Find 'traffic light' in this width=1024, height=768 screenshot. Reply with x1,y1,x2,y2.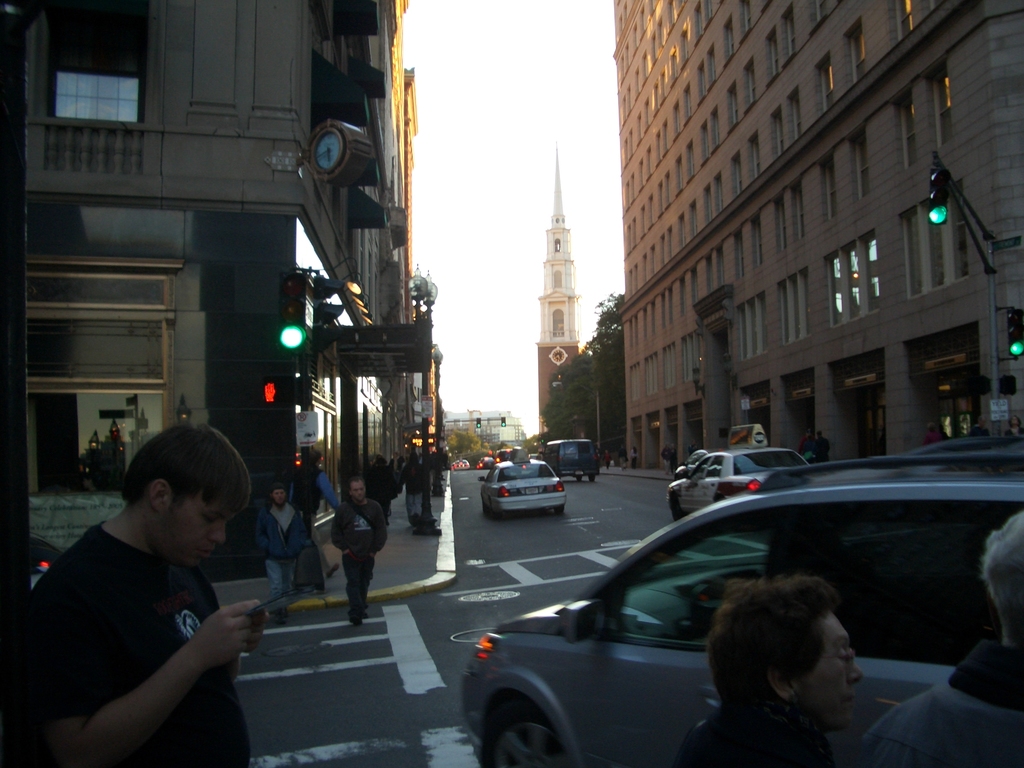
277,268,308,358.
